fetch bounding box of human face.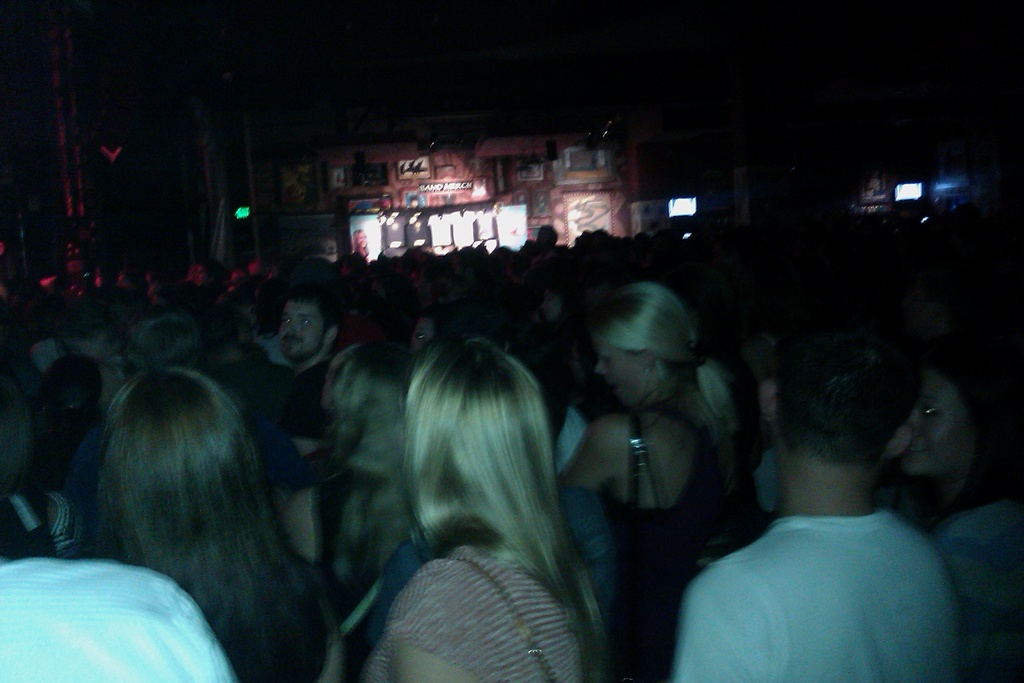
Bbox: <bbox>280, 302, 319, 356</bbox>.
